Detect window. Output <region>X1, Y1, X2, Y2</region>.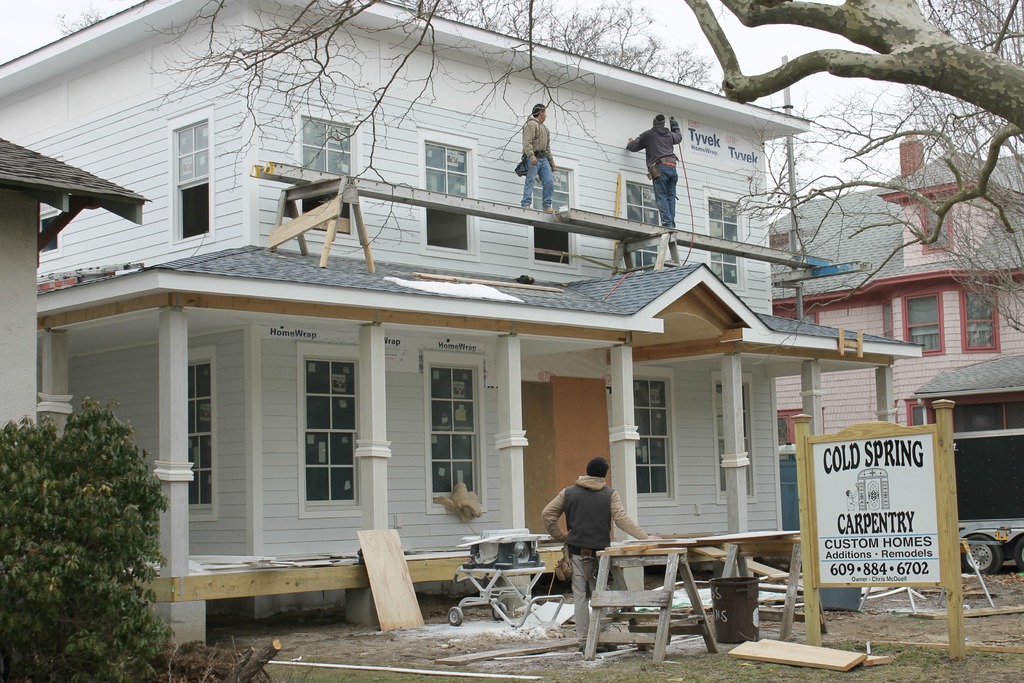
<region>185, 346, 218, 525</region>.
